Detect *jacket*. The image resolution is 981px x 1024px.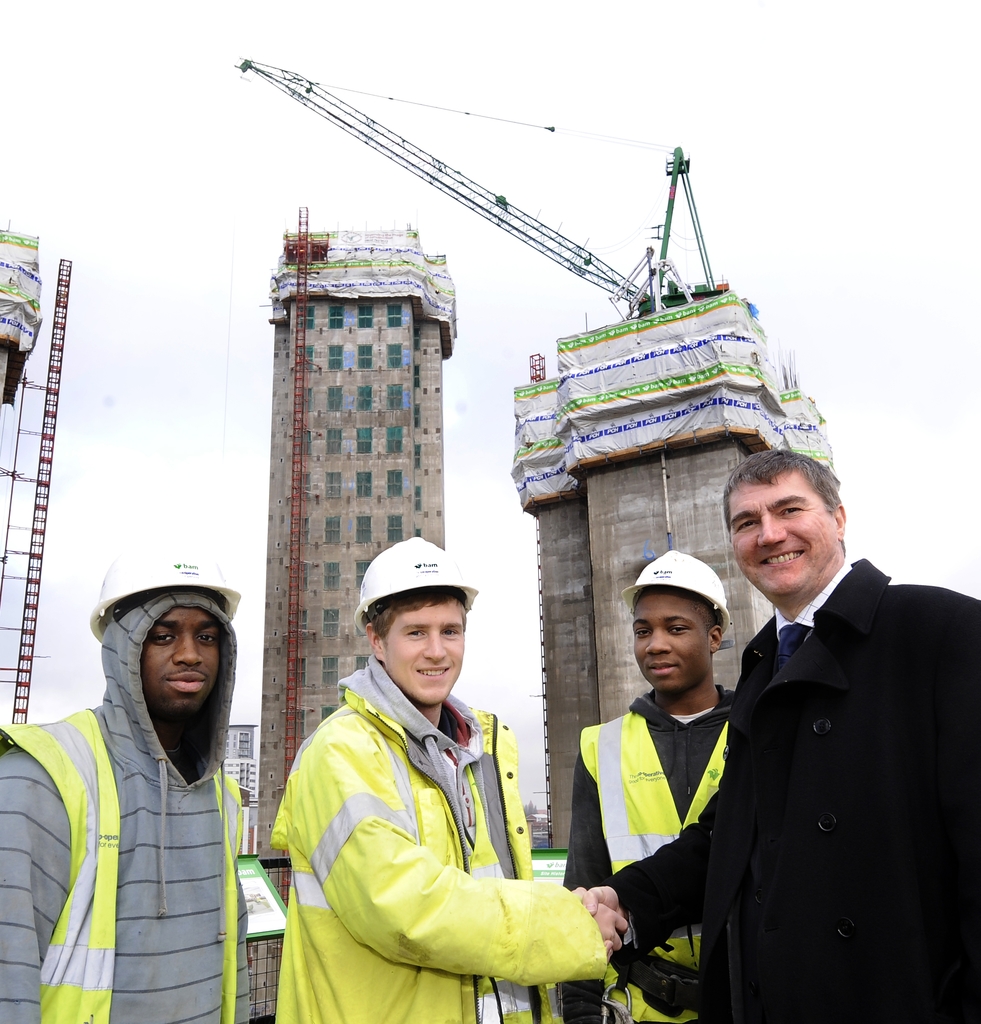
<box>0,706,241,1023</box>.
